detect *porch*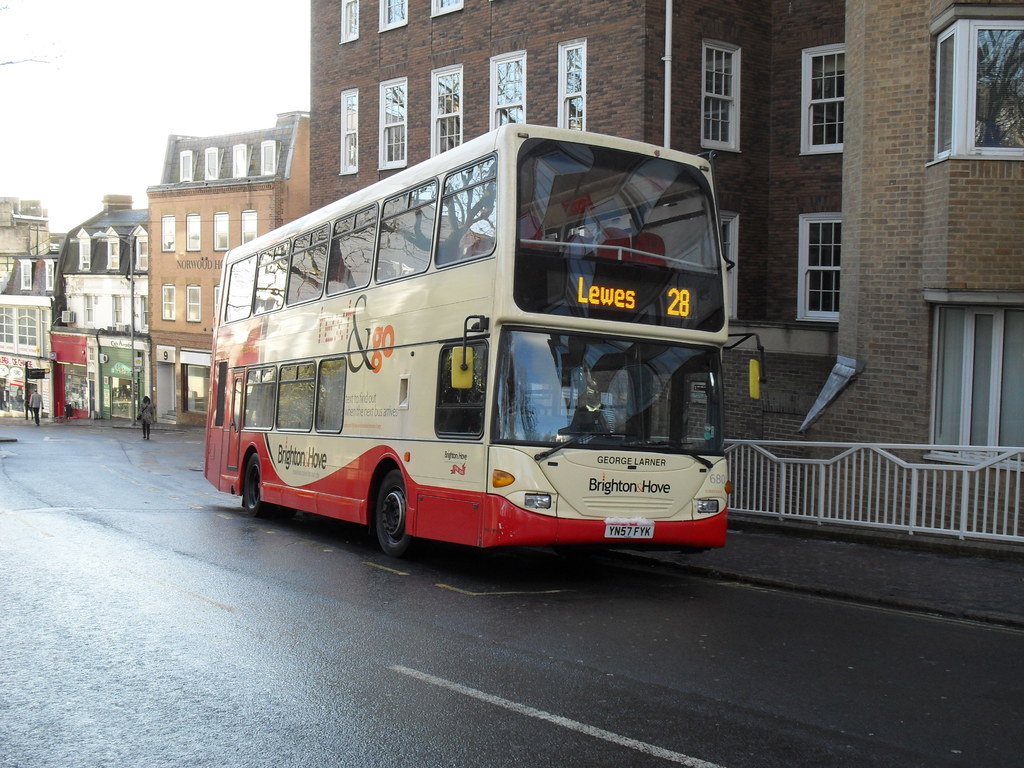
box(652, 365, 1023, 563)
